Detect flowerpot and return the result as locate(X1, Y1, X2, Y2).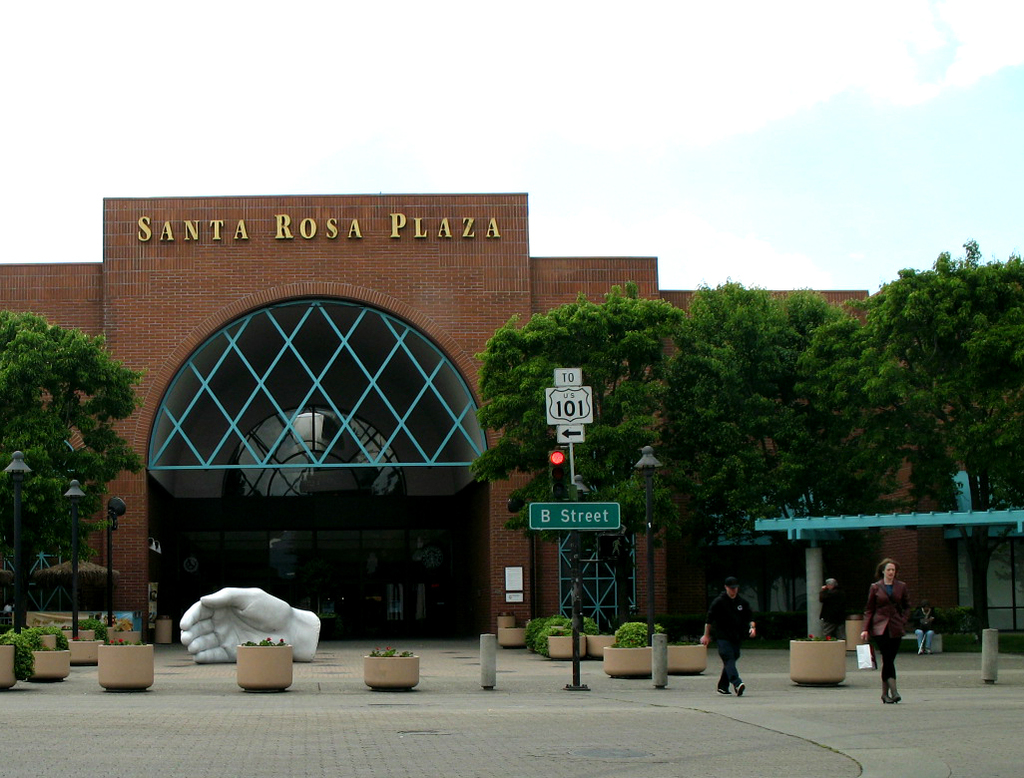
locate(361, 650, 417, 692).
